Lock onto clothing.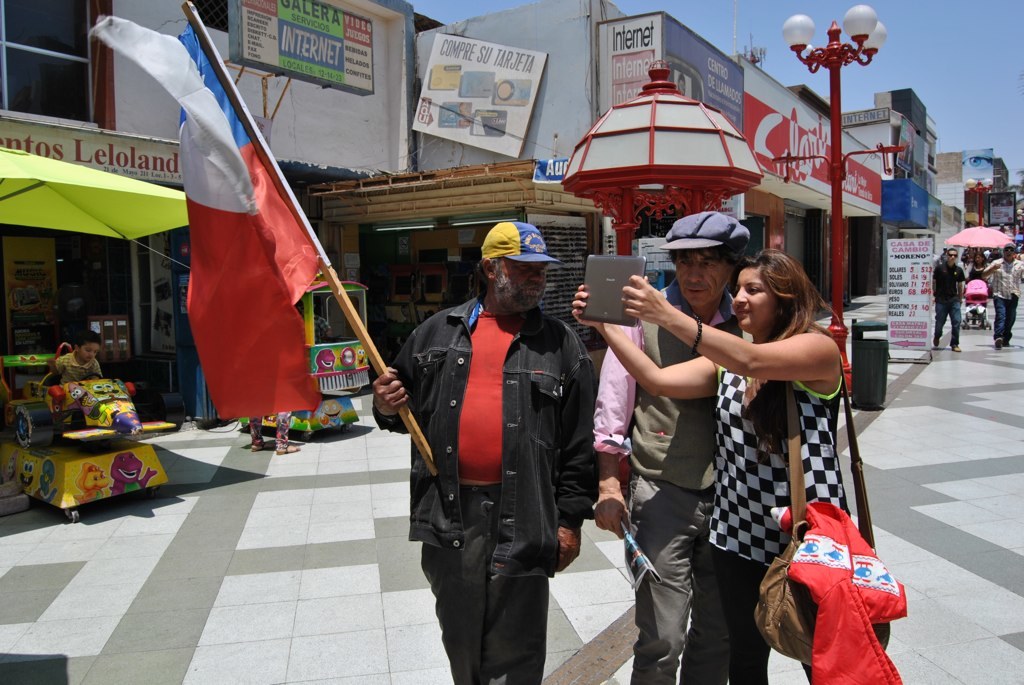
Locked: bbox=(982, 254, 1023, 342).
